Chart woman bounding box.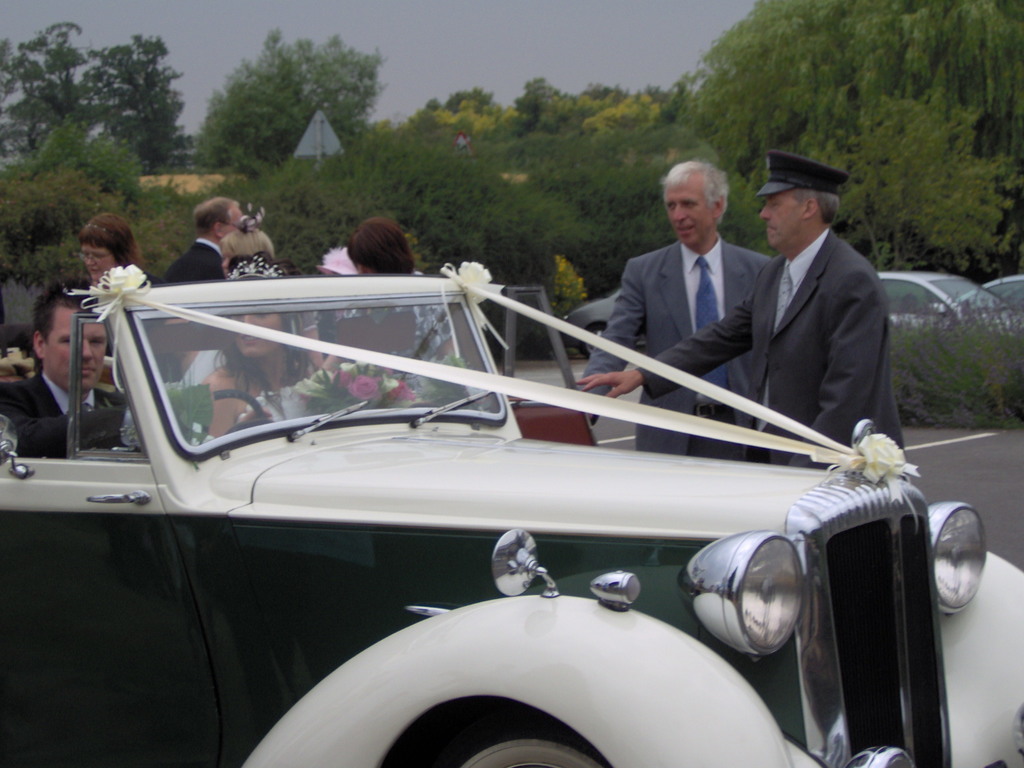
Charted: bbox=[76, 213, 164, 358].
